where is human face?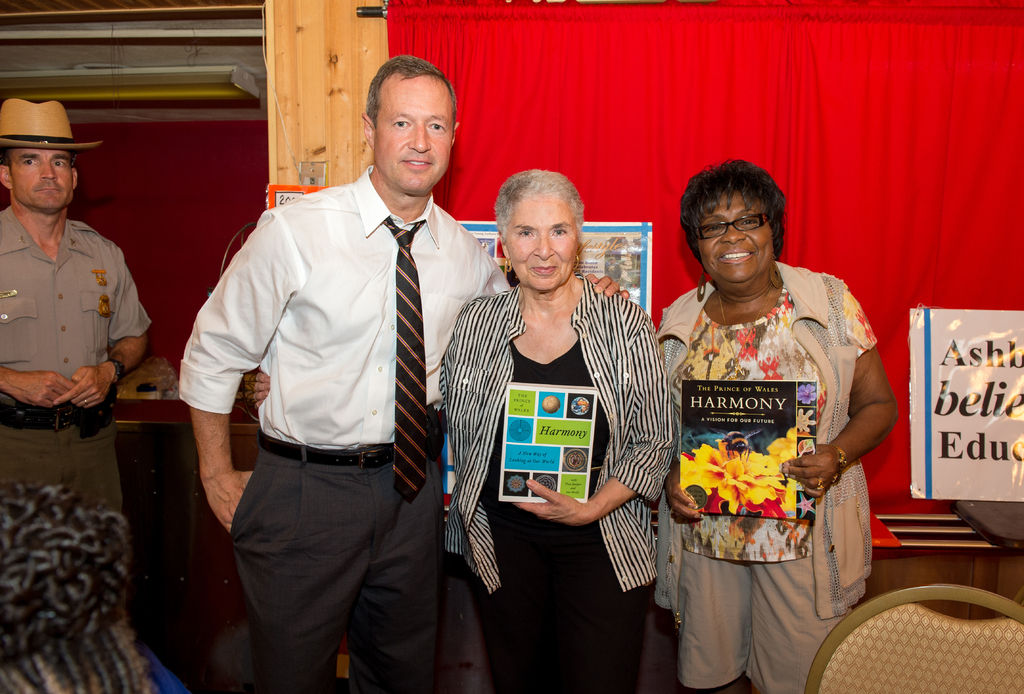
[left=694, top=196, right=774, bottom=285].
